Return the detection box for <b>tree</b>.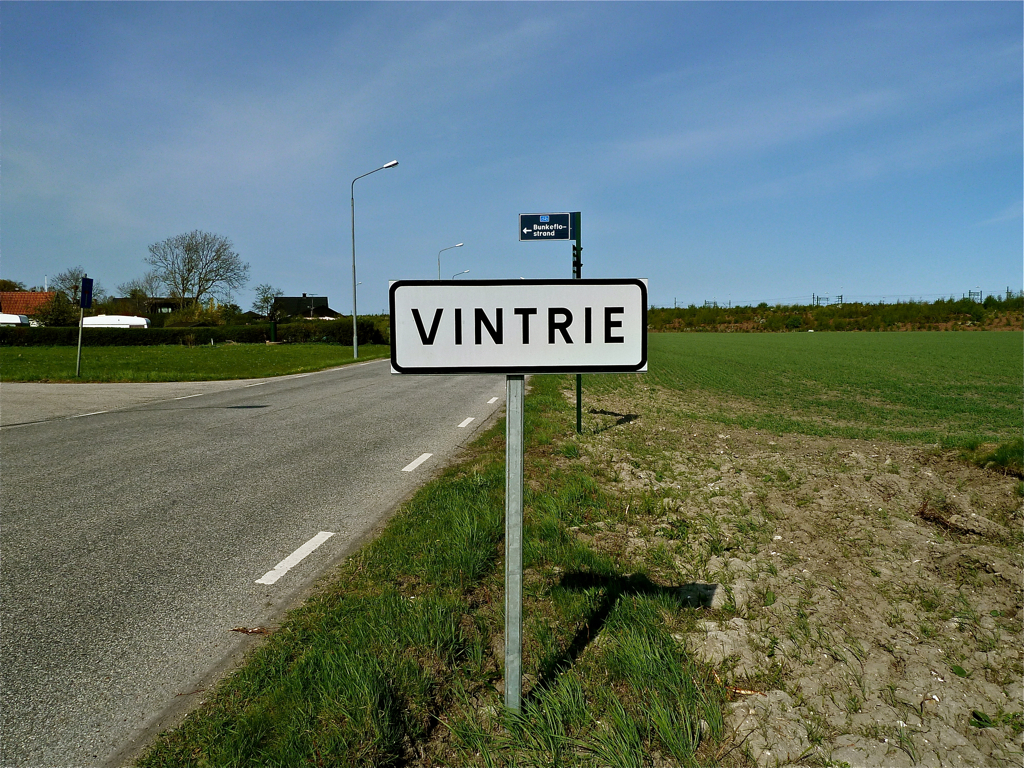
bbox(0, 276, 27, 293).
